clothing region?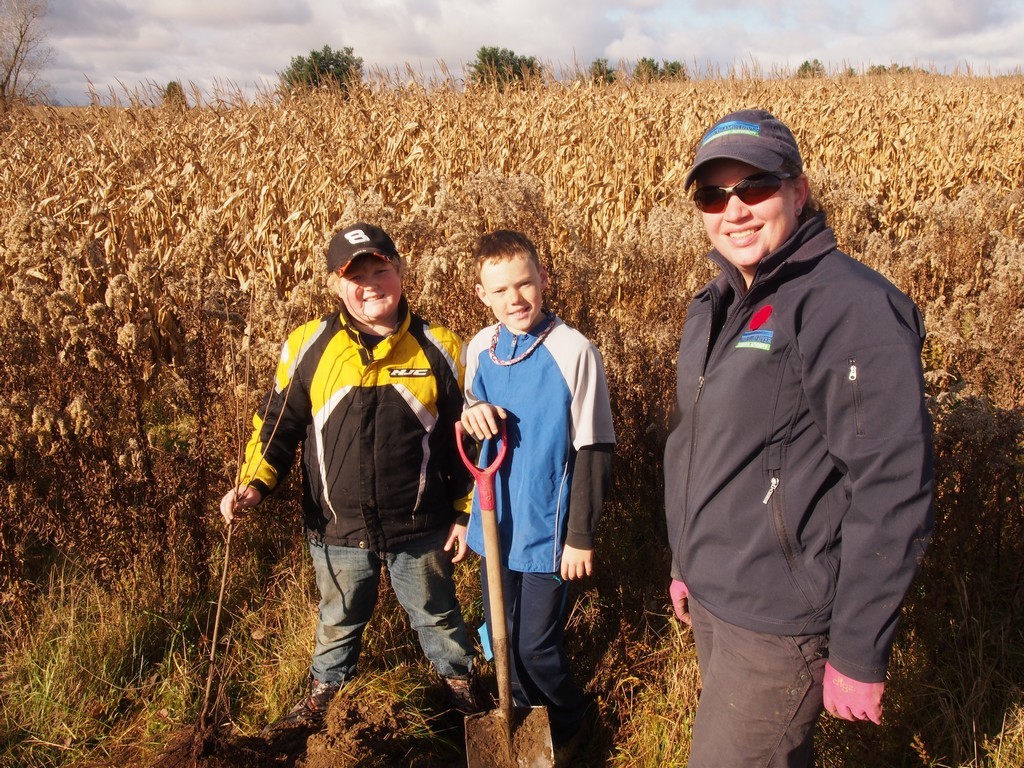
Rect(455, 310, 622, 765)
